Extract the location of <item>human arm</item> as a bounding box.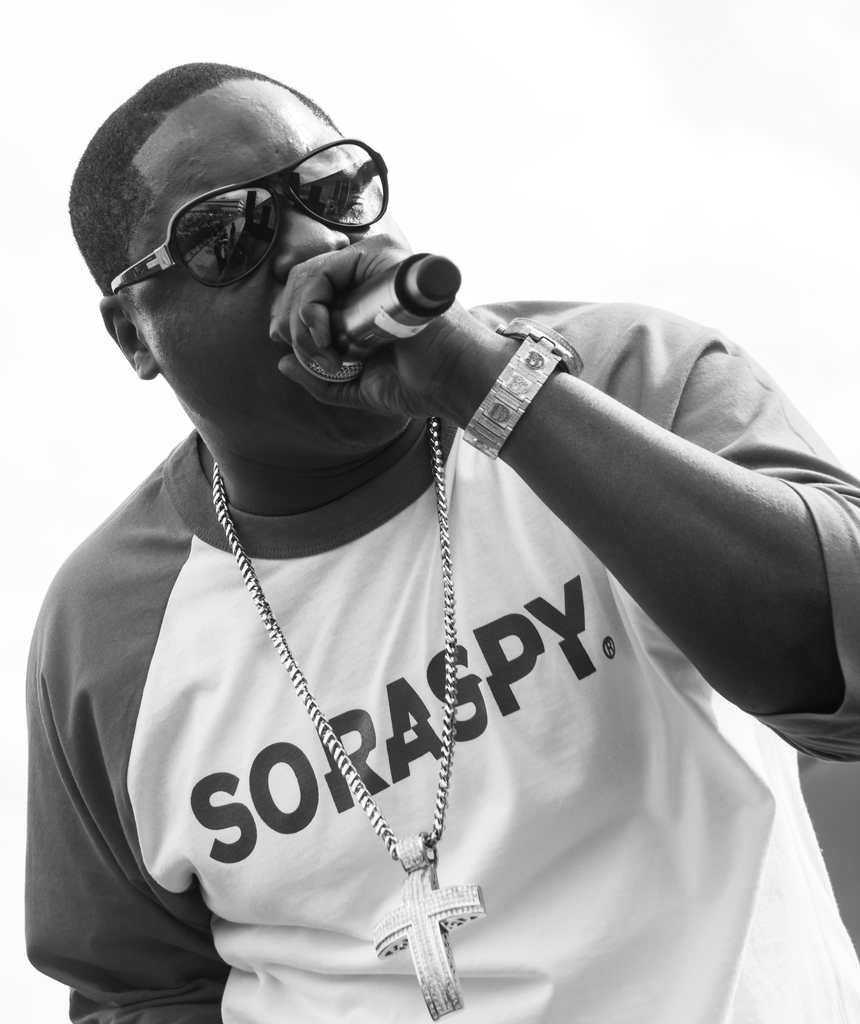
x1=341, y1=315, x2=840, y2=756.
